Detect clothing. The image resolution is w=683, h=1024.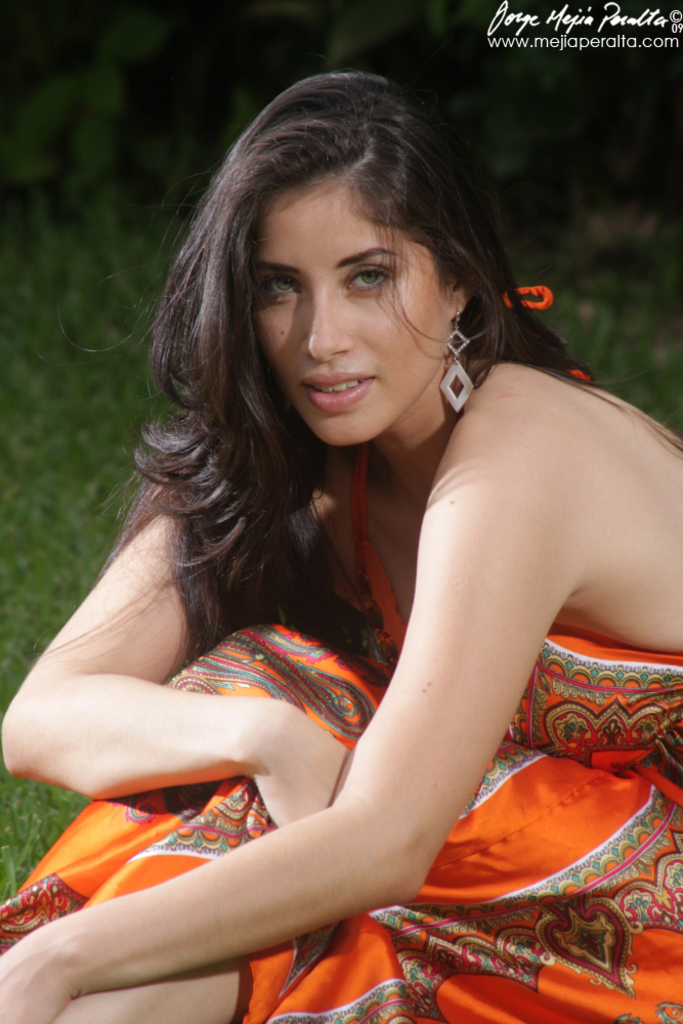
[0,283,682,1023].
